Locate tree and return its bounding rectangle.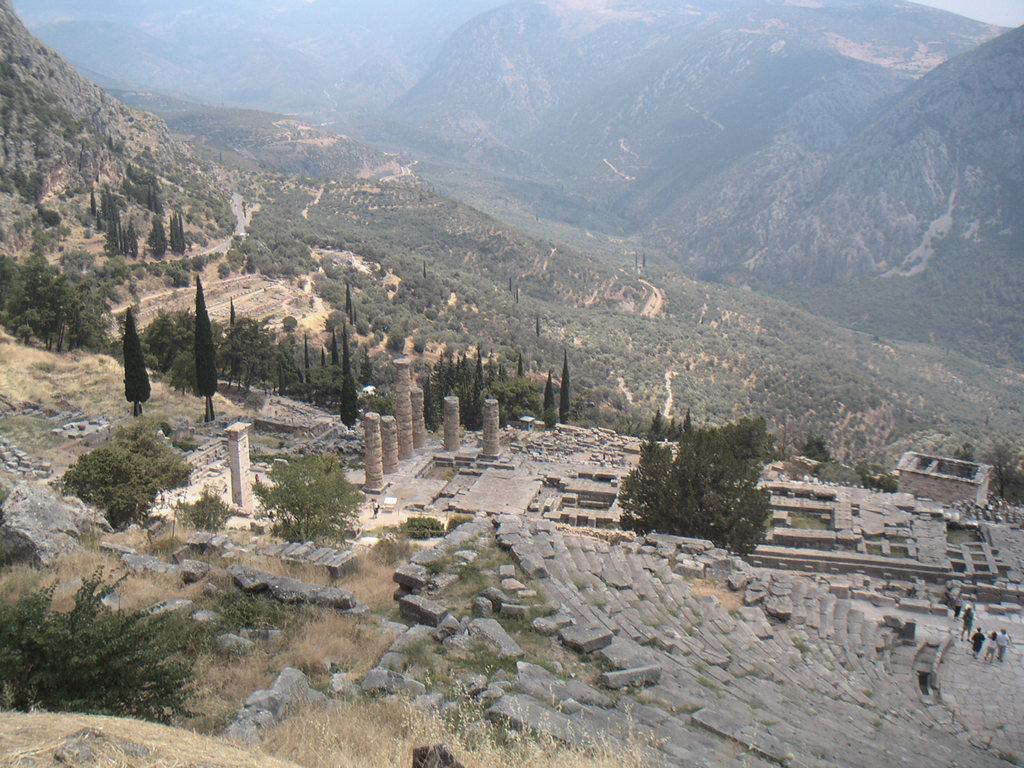
(195,273,228,419).
